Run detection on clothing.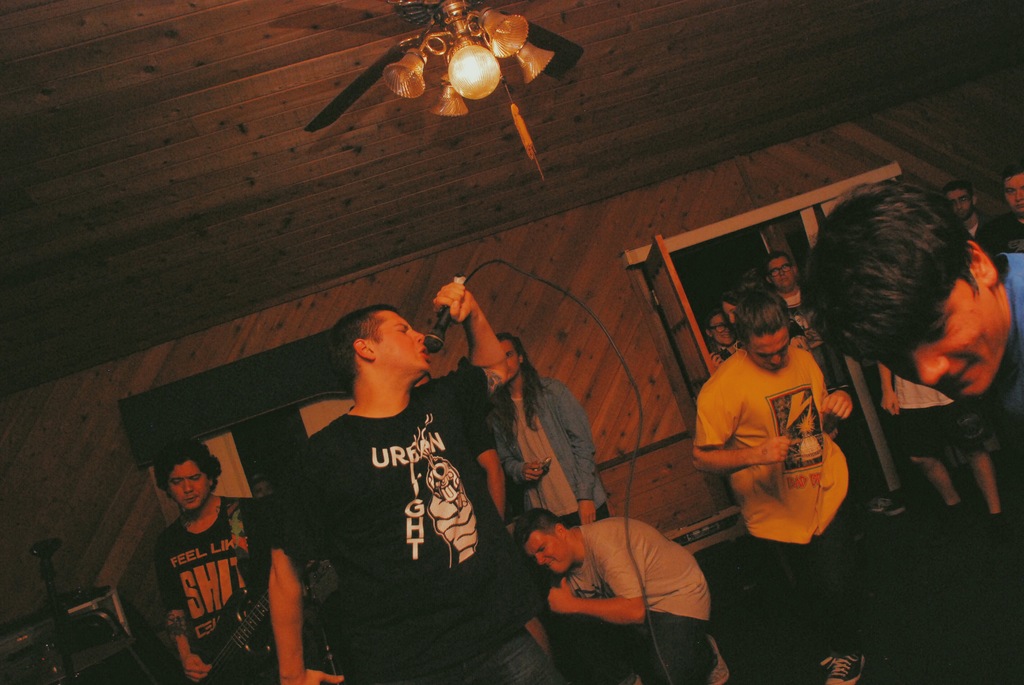
Result: 988:251:1023:455.
